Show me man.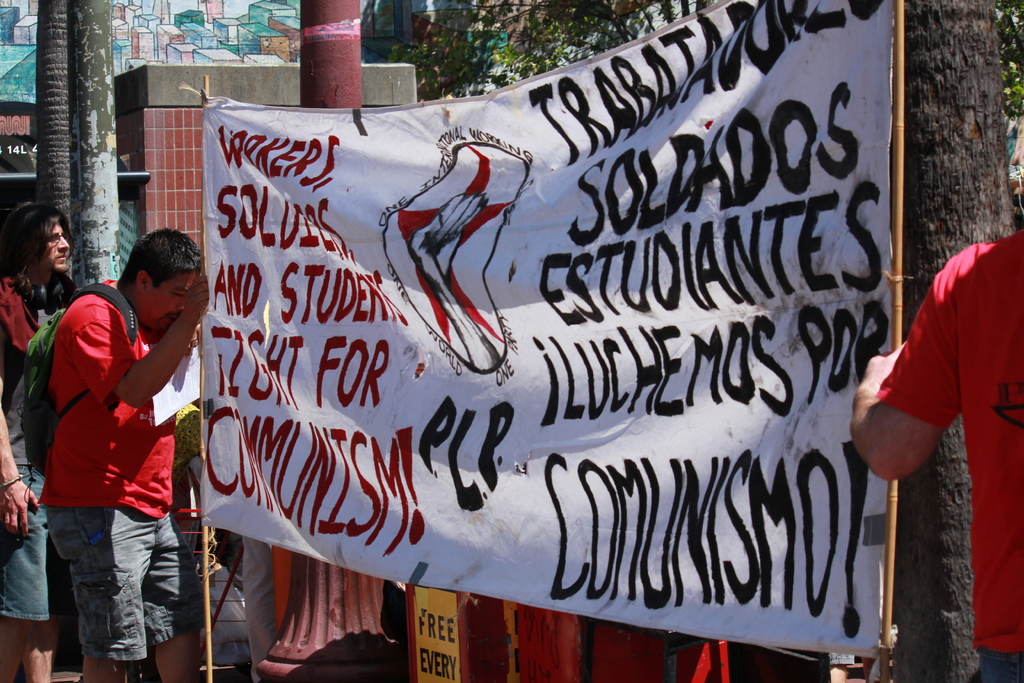
man is here: box(851, 234, 1023, 679).
